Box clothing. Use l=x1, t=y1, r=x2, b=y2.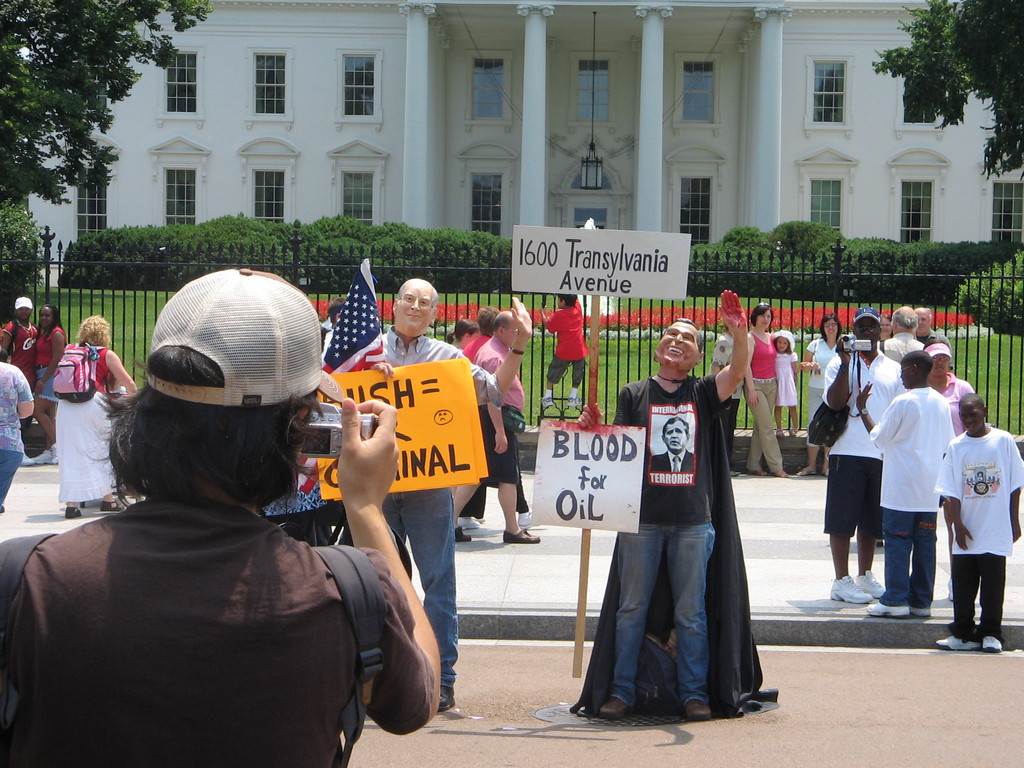
l=0, t=490, r=435, b=767.
